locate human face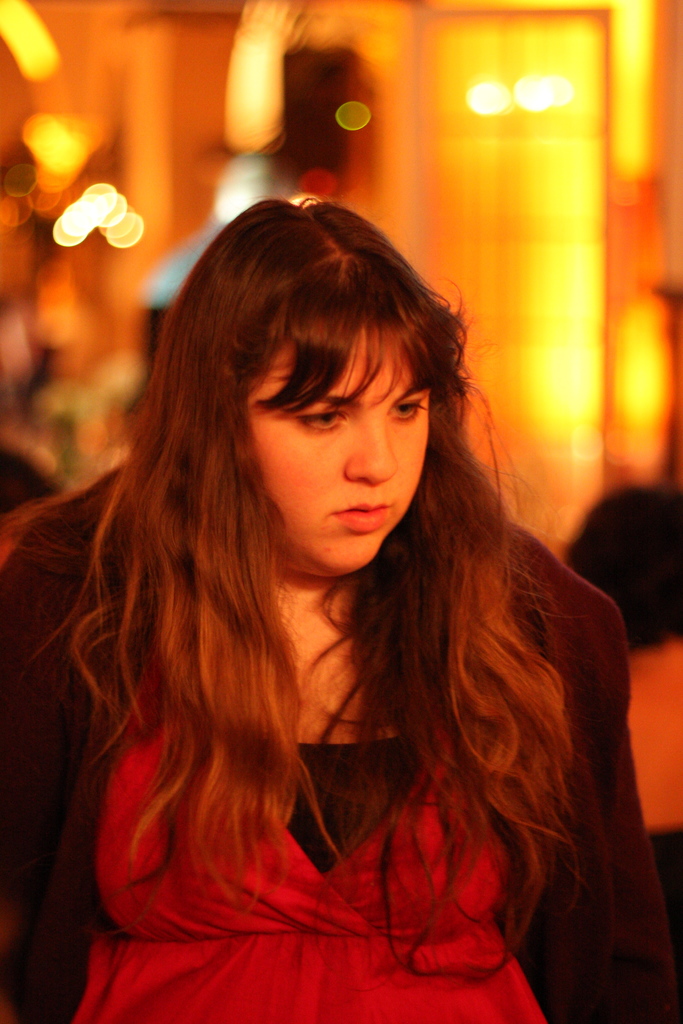
rect(244, 332, 428, 574)
